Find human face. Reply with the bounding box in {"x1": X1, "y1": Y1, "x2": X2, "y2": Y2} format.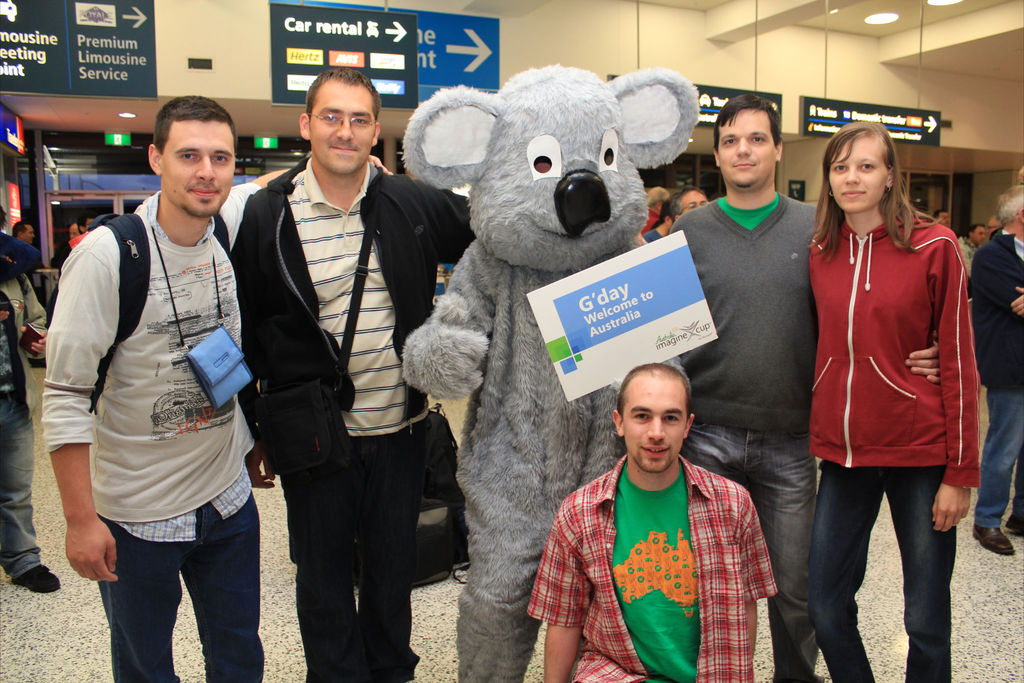
{"x1": 829, "y1": 138, "x2": 892, "y2": 212}.
